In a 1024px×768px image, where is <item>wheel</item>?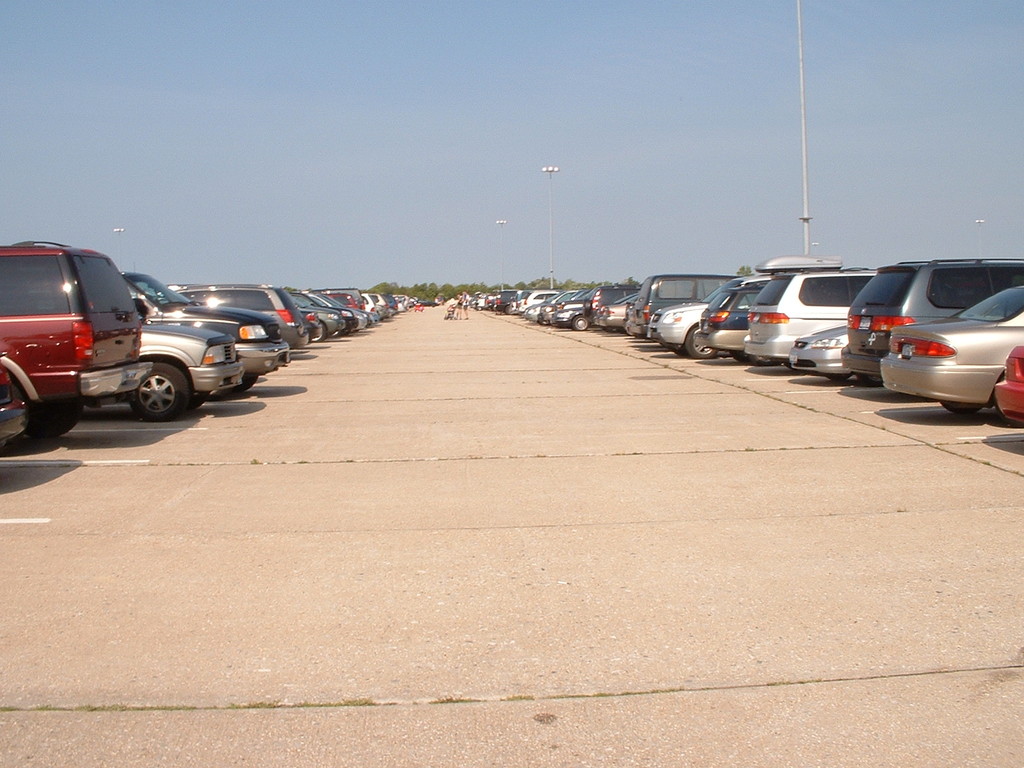
box(943, 405, 979, 415).
